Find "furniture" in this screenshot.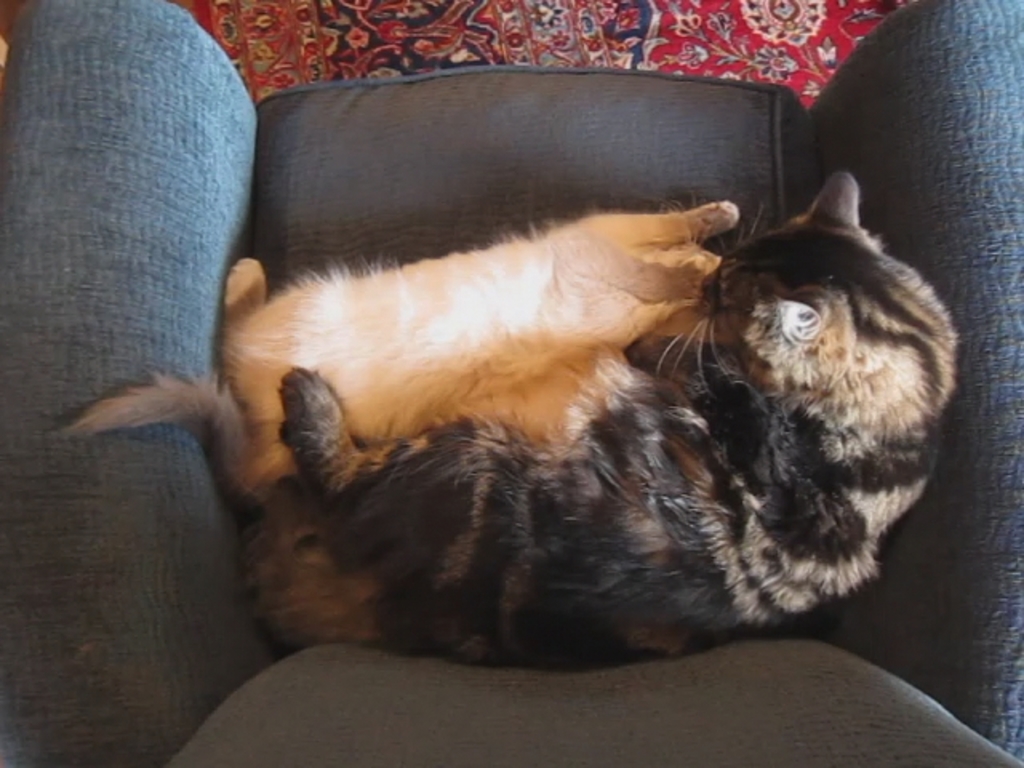
The bounding box for "furniture" is pyautogui.locateOnScreen(0, 0, 1022, 766).
